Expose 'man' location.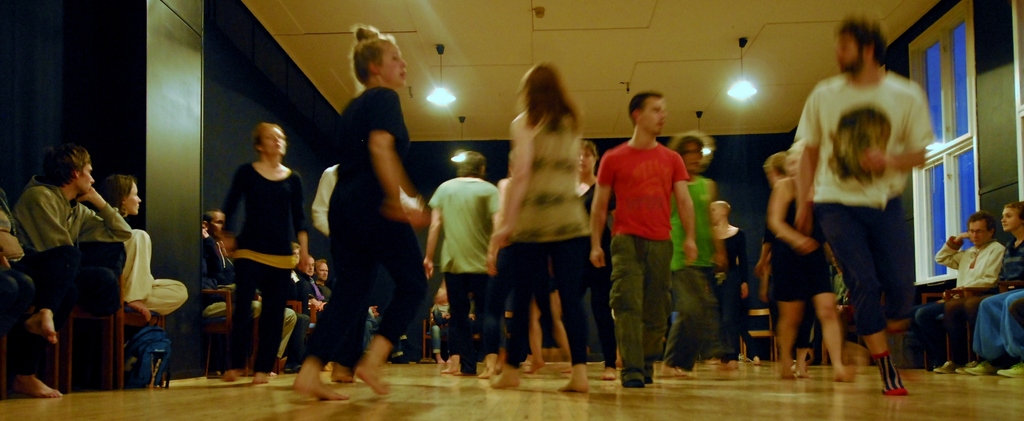
Exposed at locate(924, 214, 1004, 372).
